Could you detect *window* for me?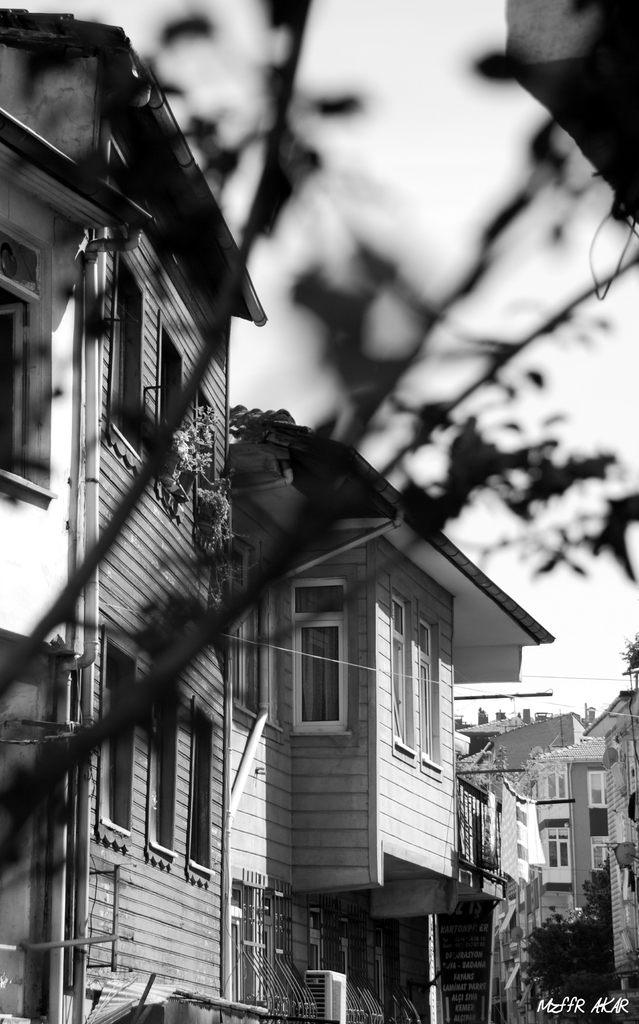
Detection result: x1=294, y1=586, x2=352, y2=736.
